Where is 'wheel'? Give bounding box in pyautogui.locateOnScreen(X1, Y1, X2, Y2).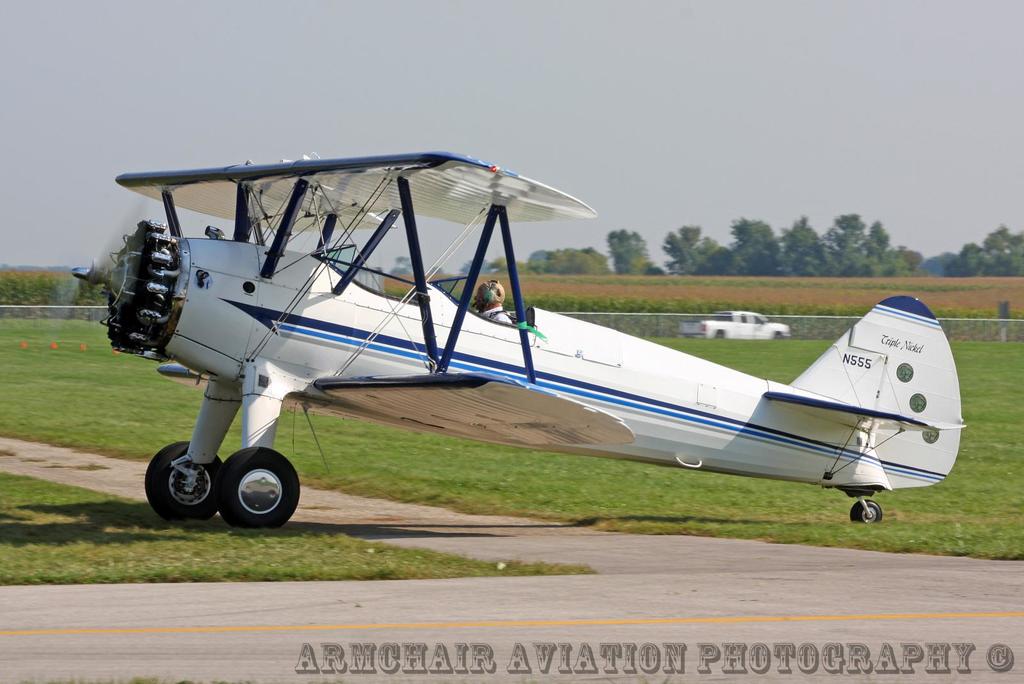
pyautogui.locateOnScreen(846, 497, 884, 523).
